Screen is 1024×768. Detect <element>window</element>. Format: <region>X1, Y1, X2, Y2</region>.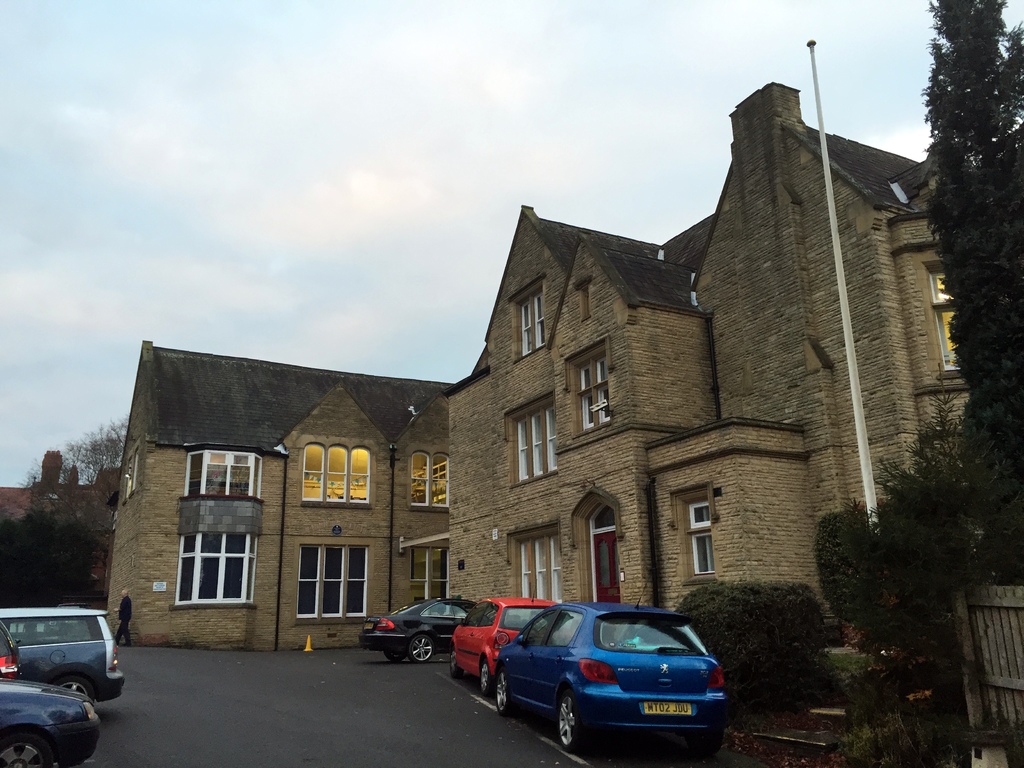
<region>419, 600, 454, 618</region>.
